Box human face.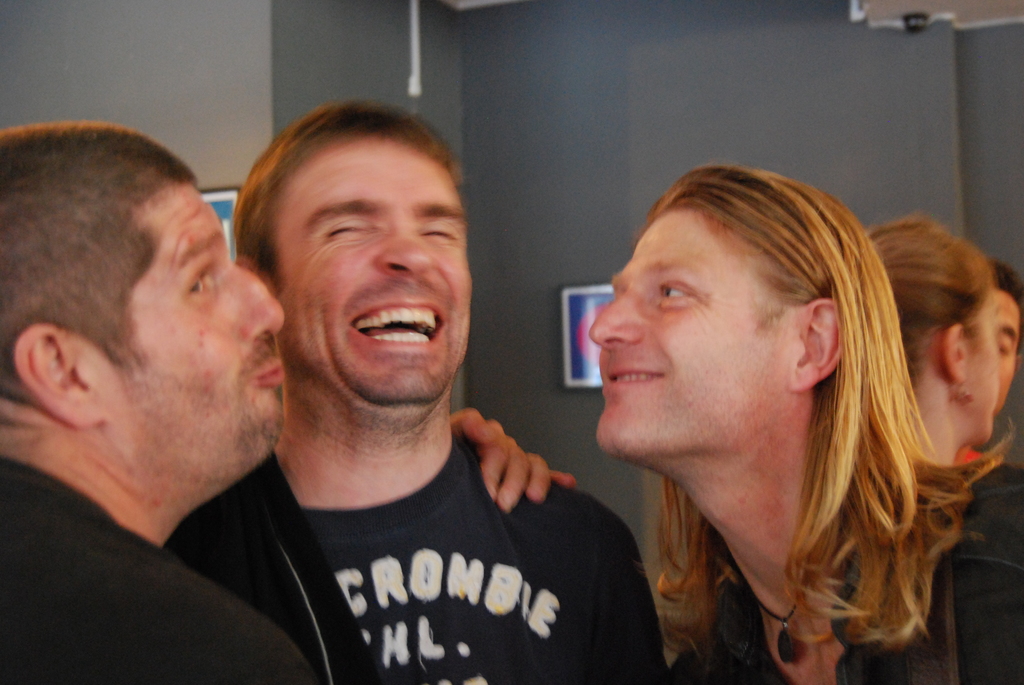
BBox(284, 129, 473, 413).
